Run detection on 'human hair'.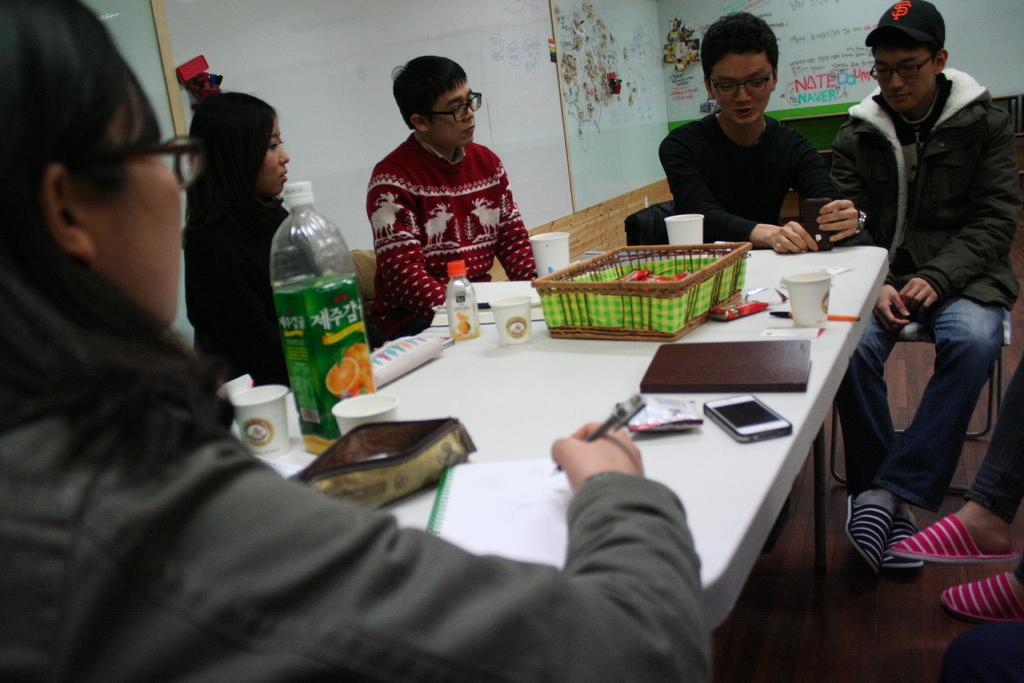
Result: 180, 89, 276, 255.
